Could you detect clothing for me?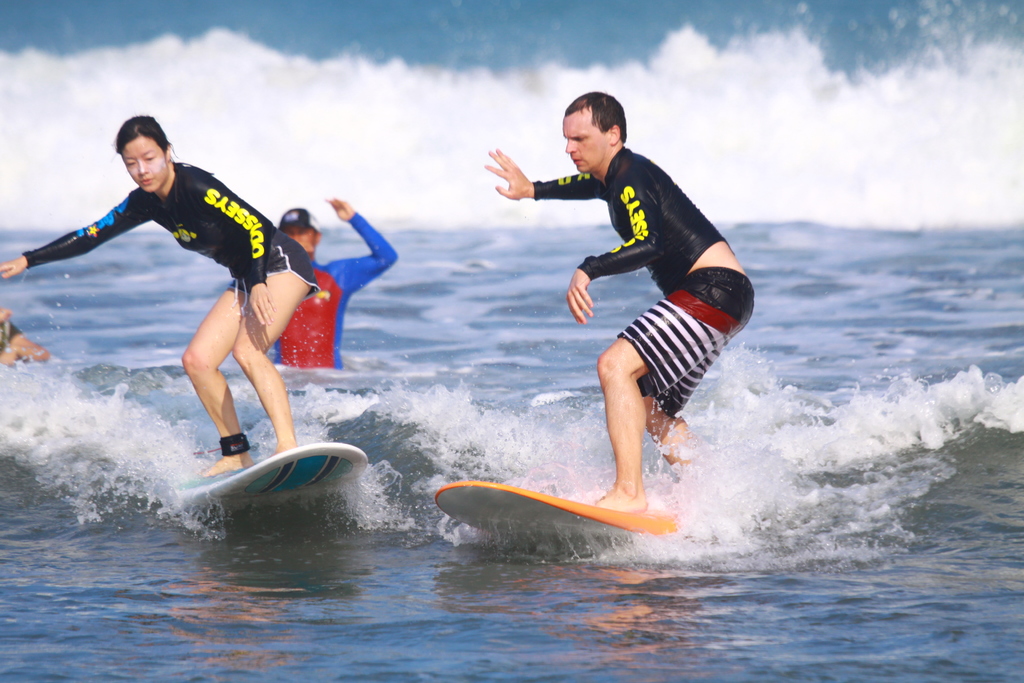
Detection result: 538,151,763,434.
